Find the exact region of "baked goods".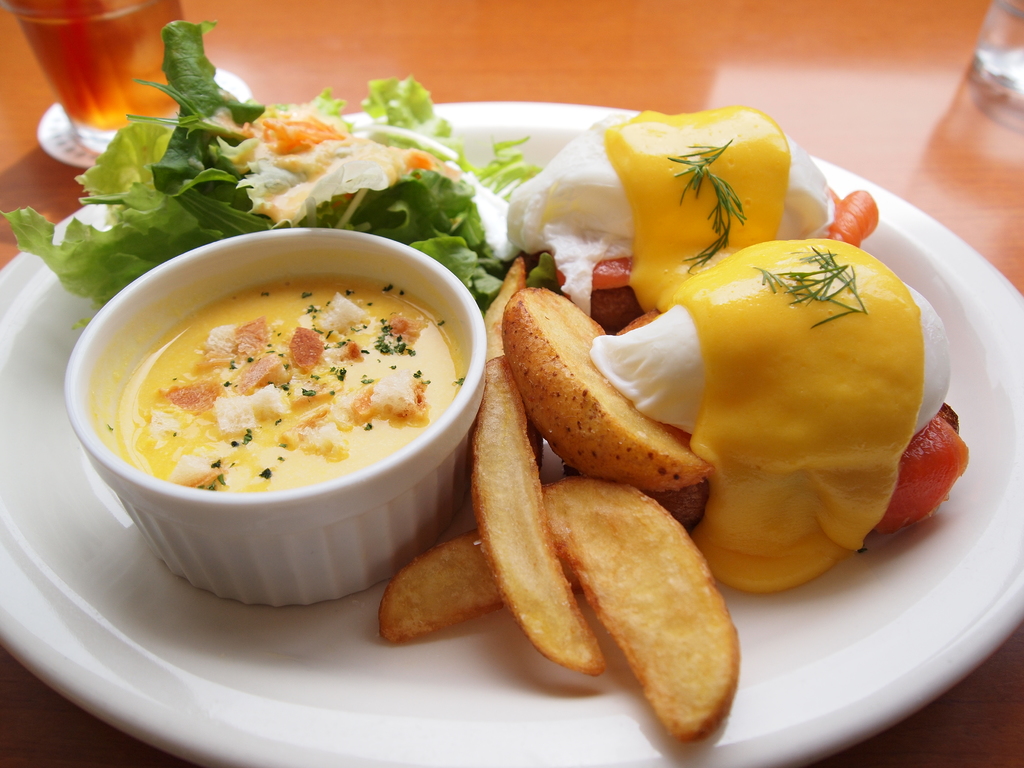
Exact region: box(366, 367, 424, 415).
